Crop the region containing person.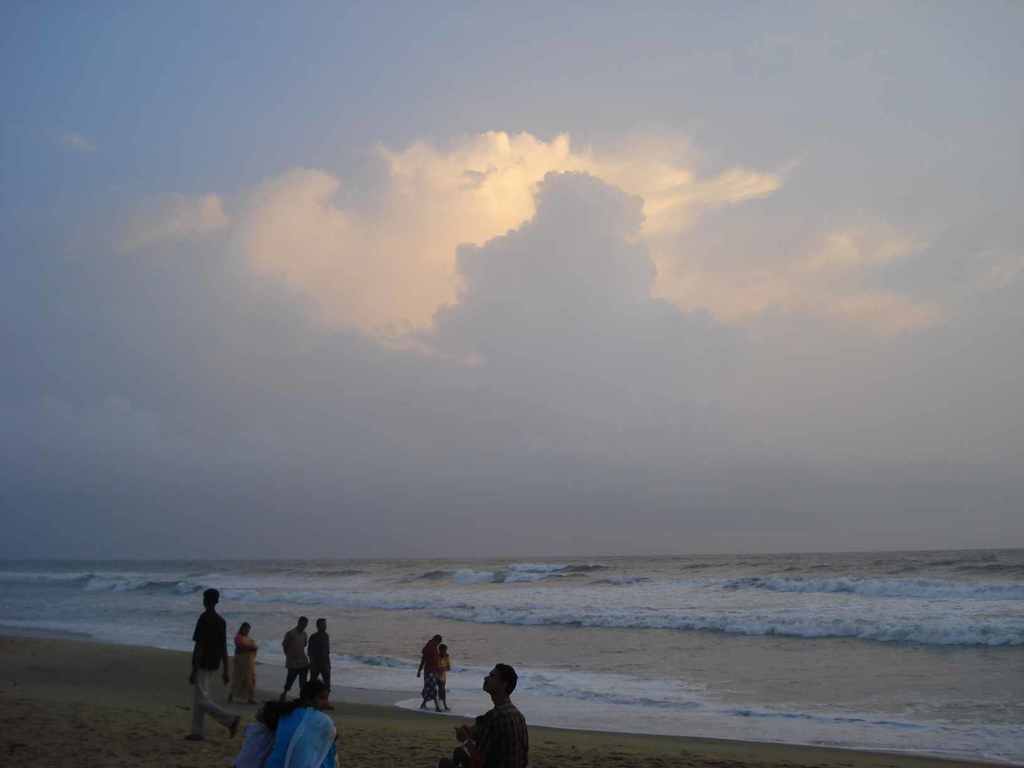
Crop region: {"x1": 269, "y1": 682, "x2": 344, "y2": 759}.
